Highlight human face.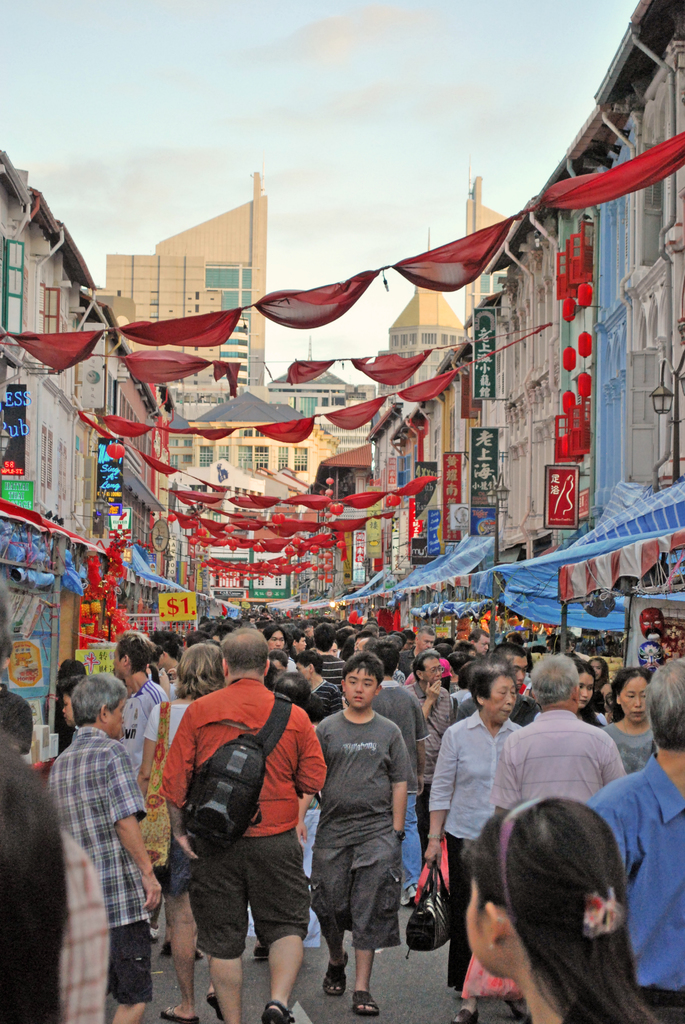
Highlighted region: [615, 678, 647, 723].
